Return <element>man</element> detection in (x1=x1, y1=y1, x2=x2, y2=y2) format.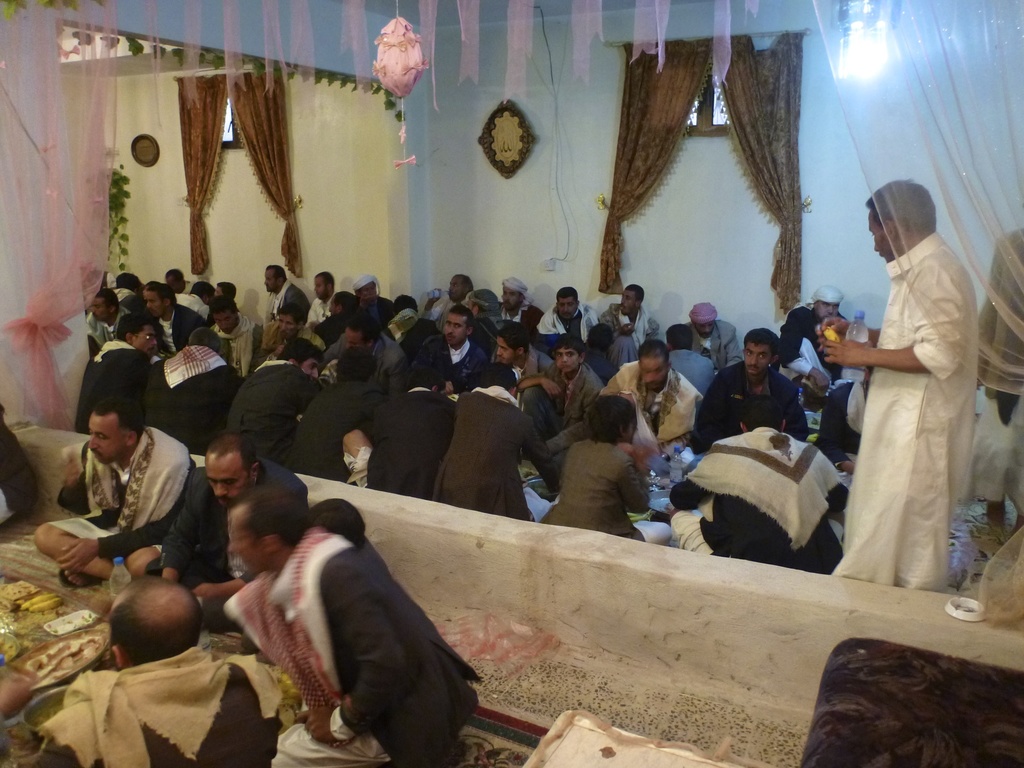
(x1=40, y1=395, x2=198, y2=604).
